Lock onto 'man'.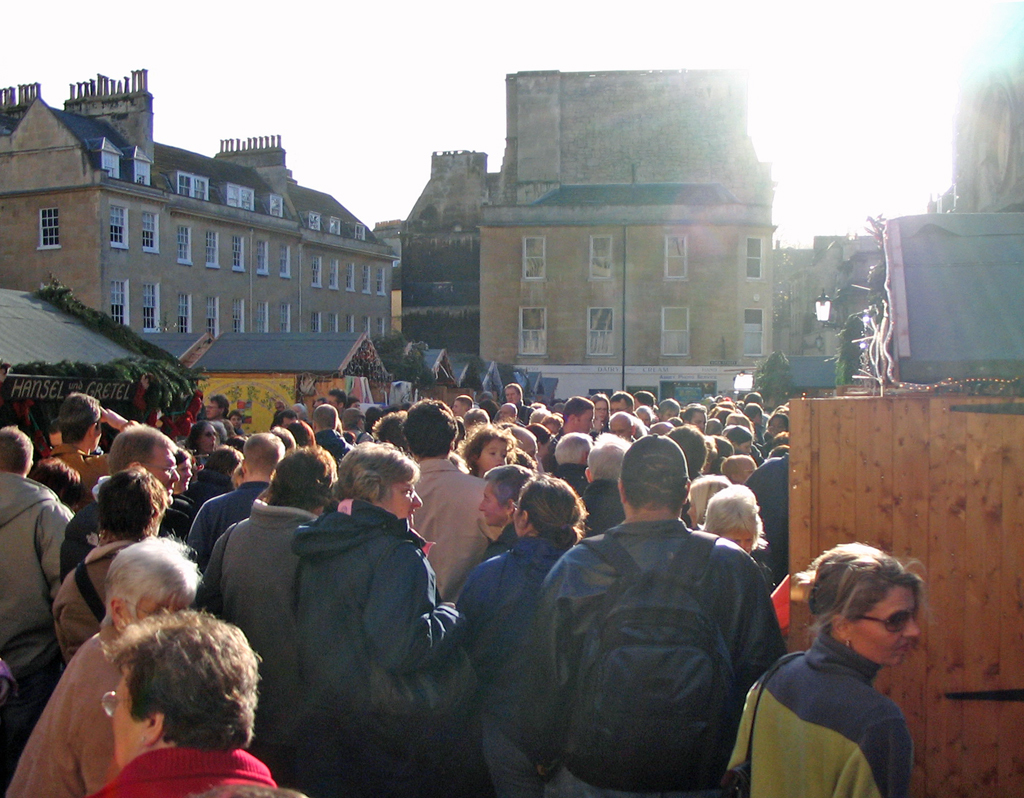
Locked: left=527, top=455, right=842, bottom=797.
